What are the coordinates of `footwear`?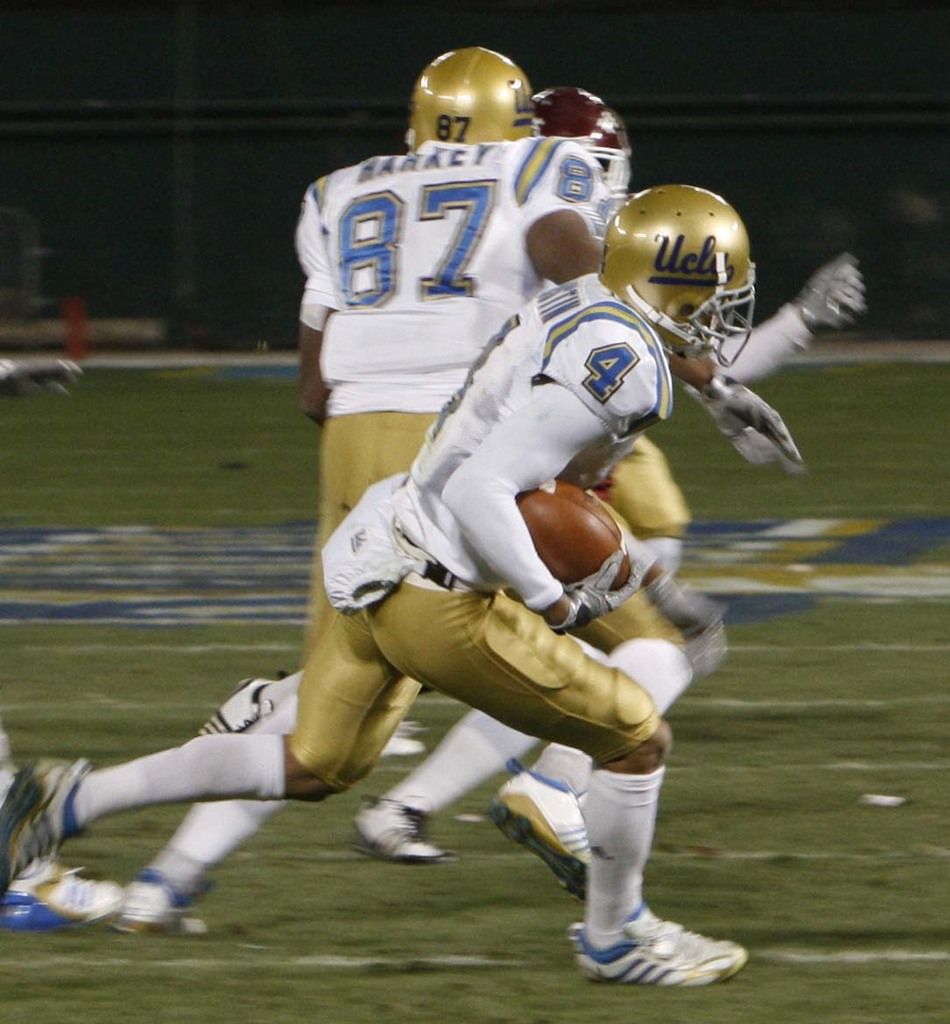
locate(584, 889, 723, 990).
